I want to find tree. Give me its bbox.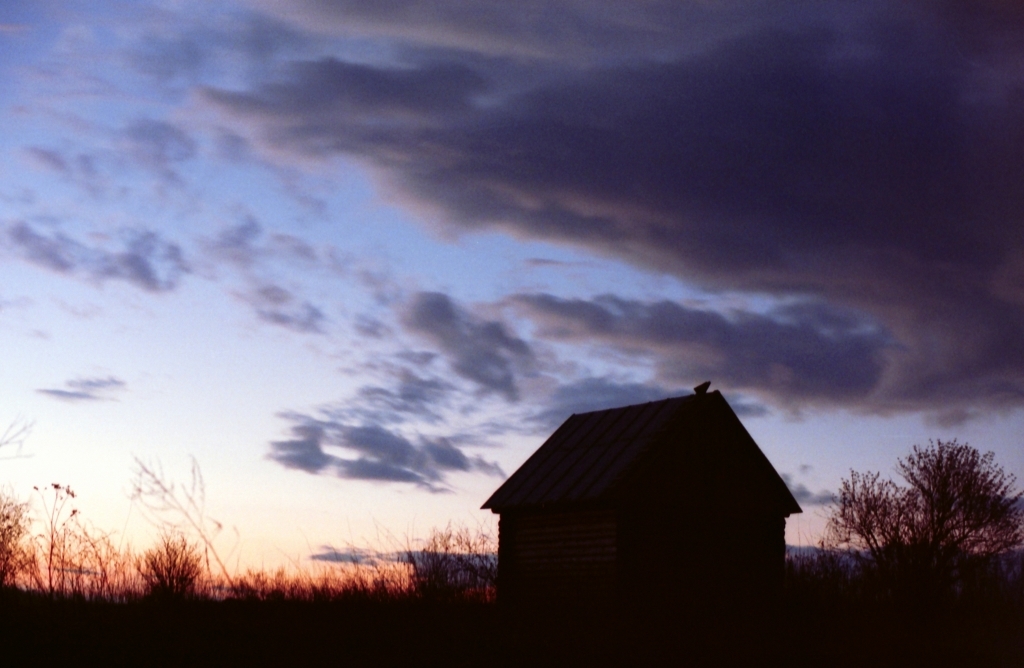
left=843, top=435, right=1010, bottom=588.
